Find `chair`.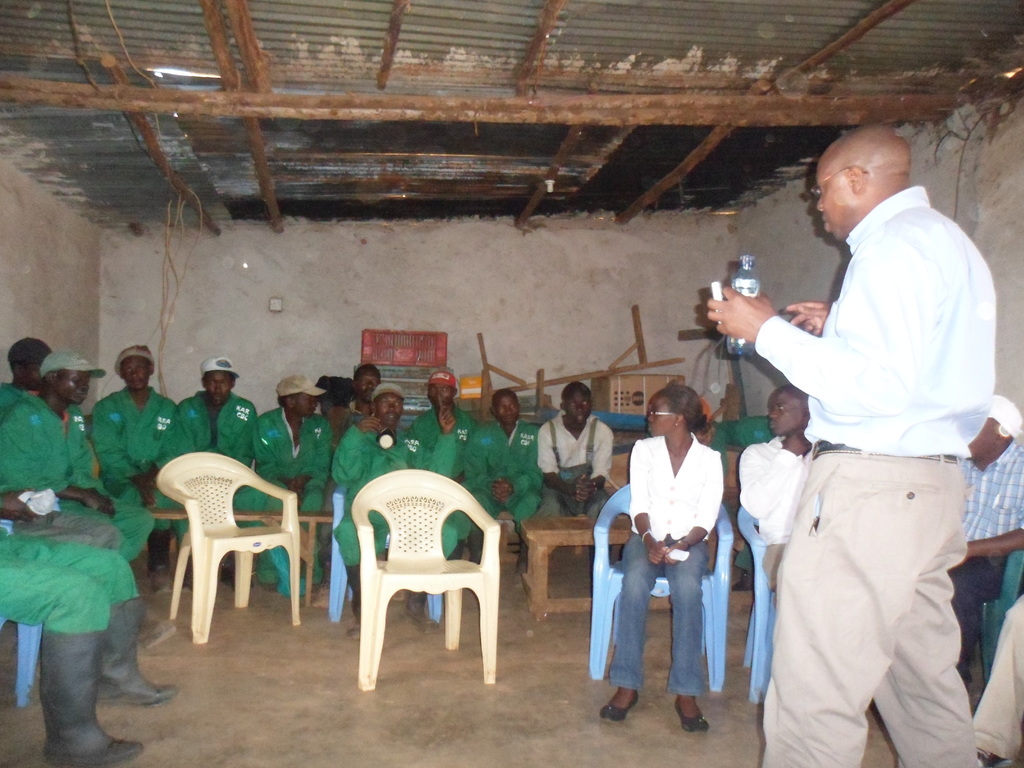
(0, 516, 45, 706).
